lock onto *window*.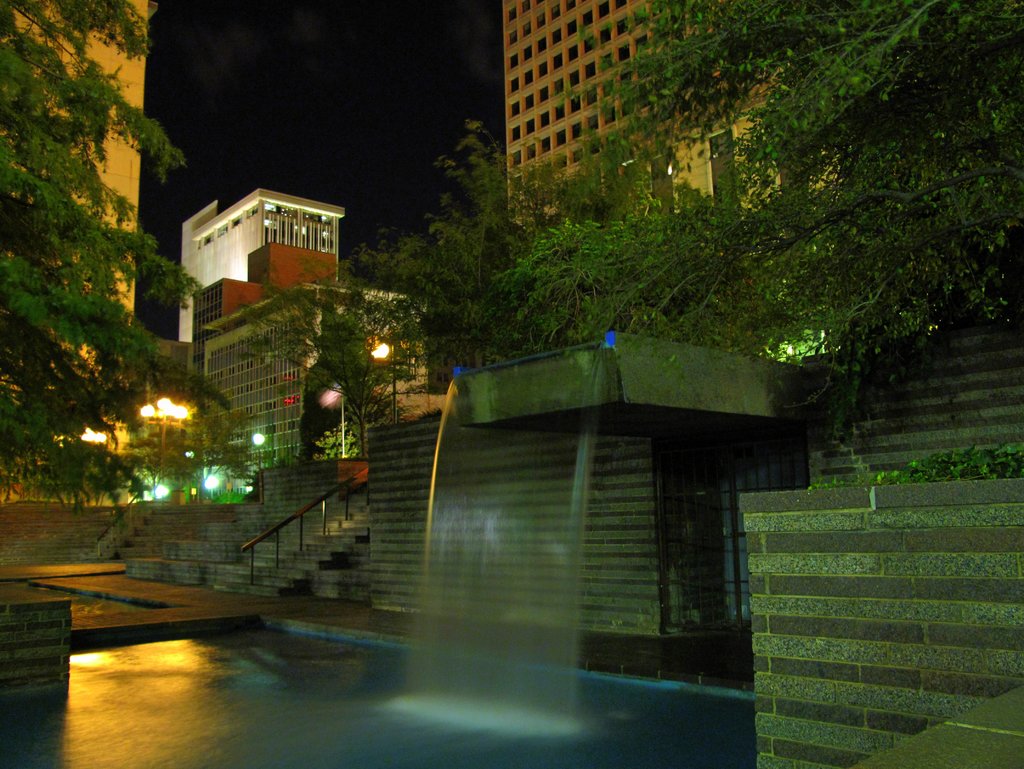
Locked: crop(503, 0, 649, 208).
